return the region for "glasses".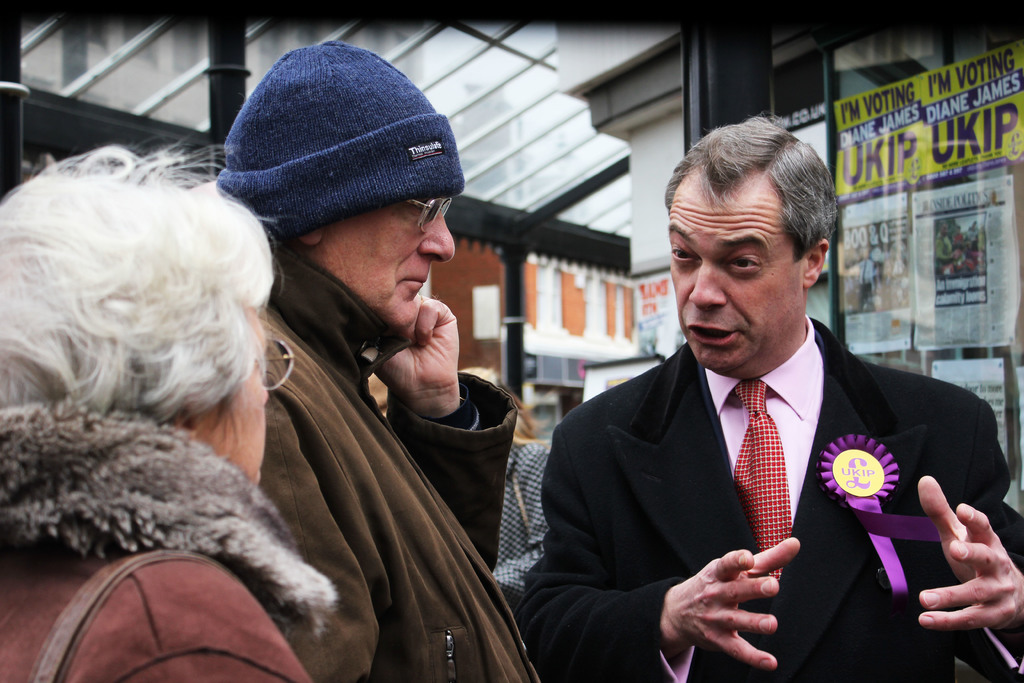
256 335 294 389.
